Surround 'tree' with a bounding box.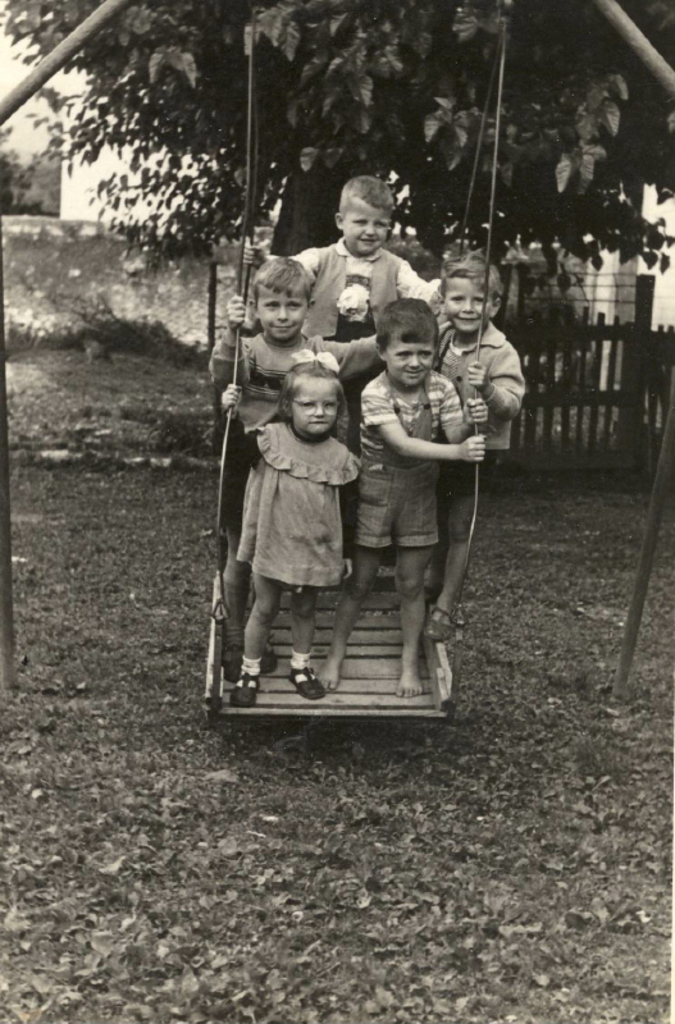
0/0/674/328.
